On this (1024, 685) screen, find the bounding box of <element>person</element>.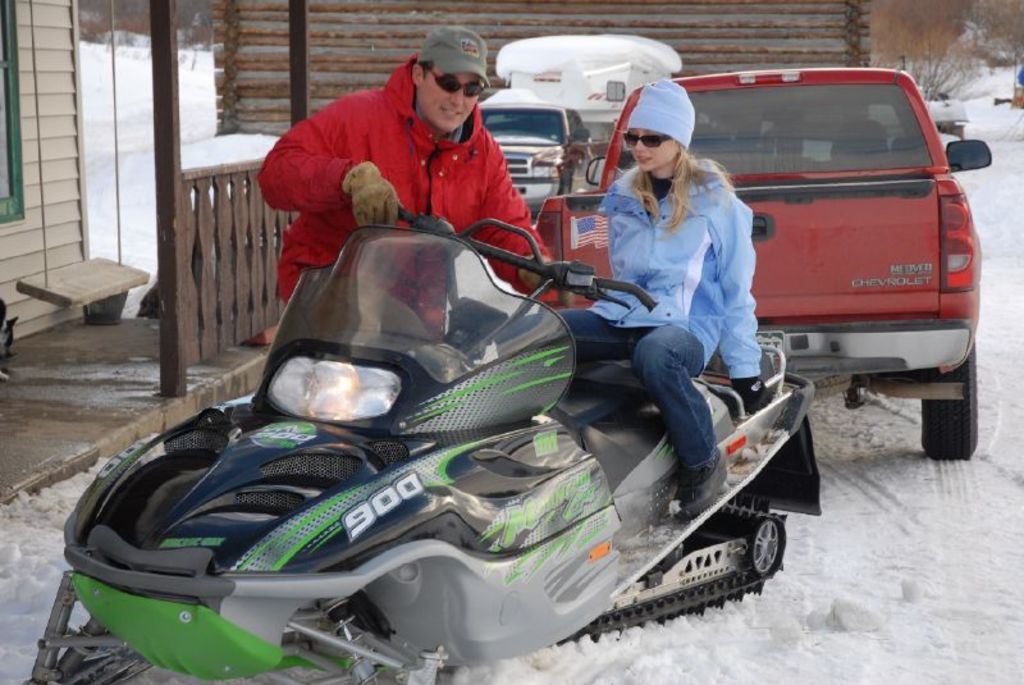
Bounding box: 479 74 763 522.
